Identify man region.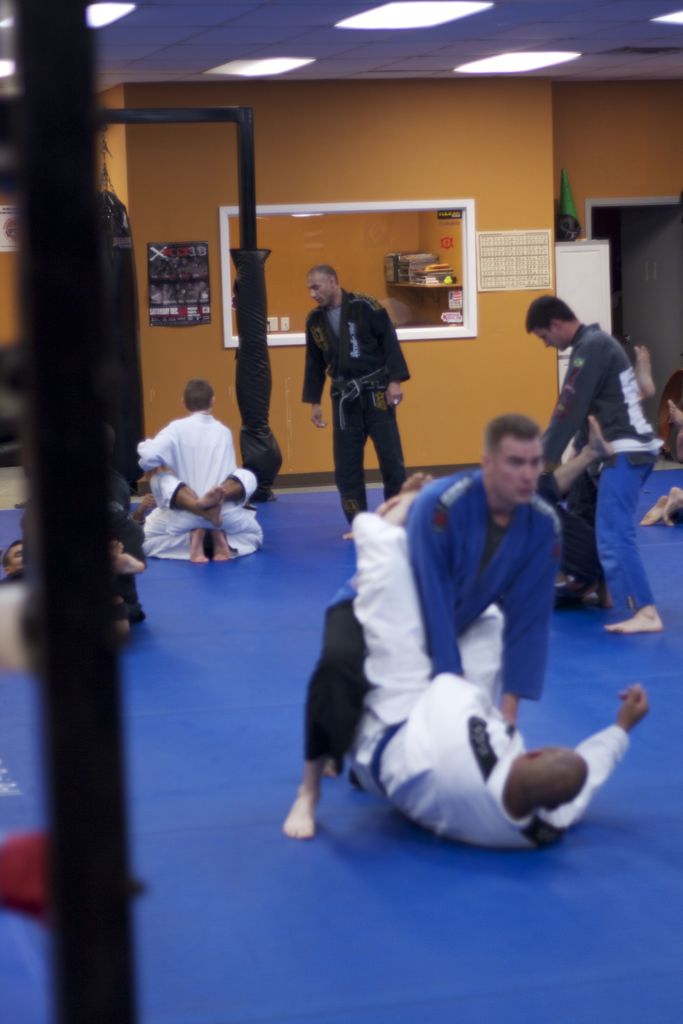
Region: crop(140, 470, 266, 561).
